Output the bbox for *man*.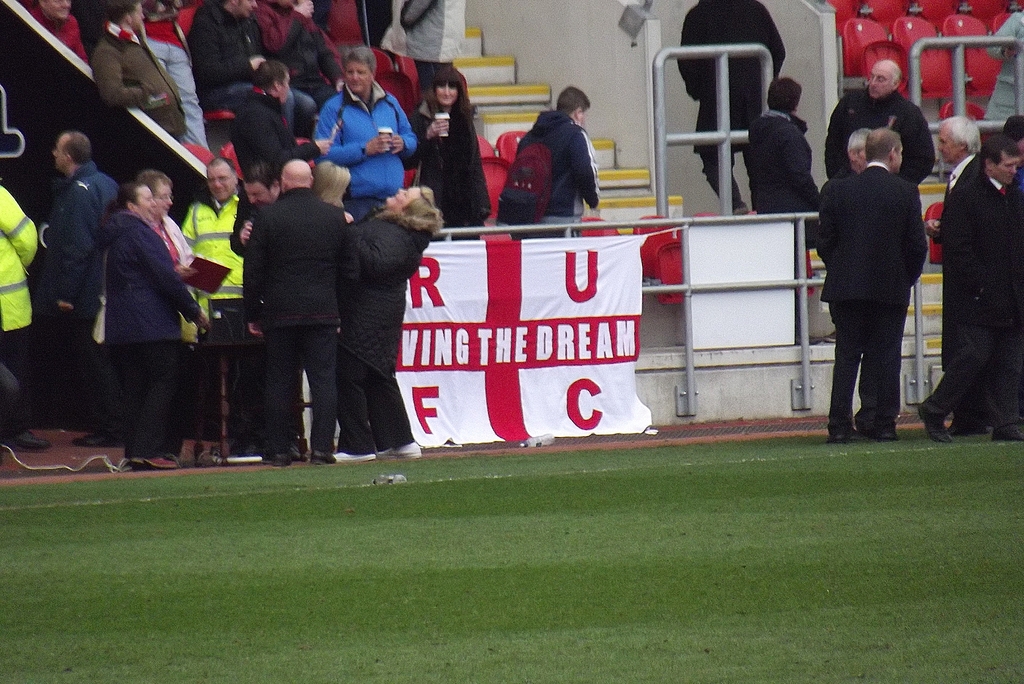
181,155,250,468.
